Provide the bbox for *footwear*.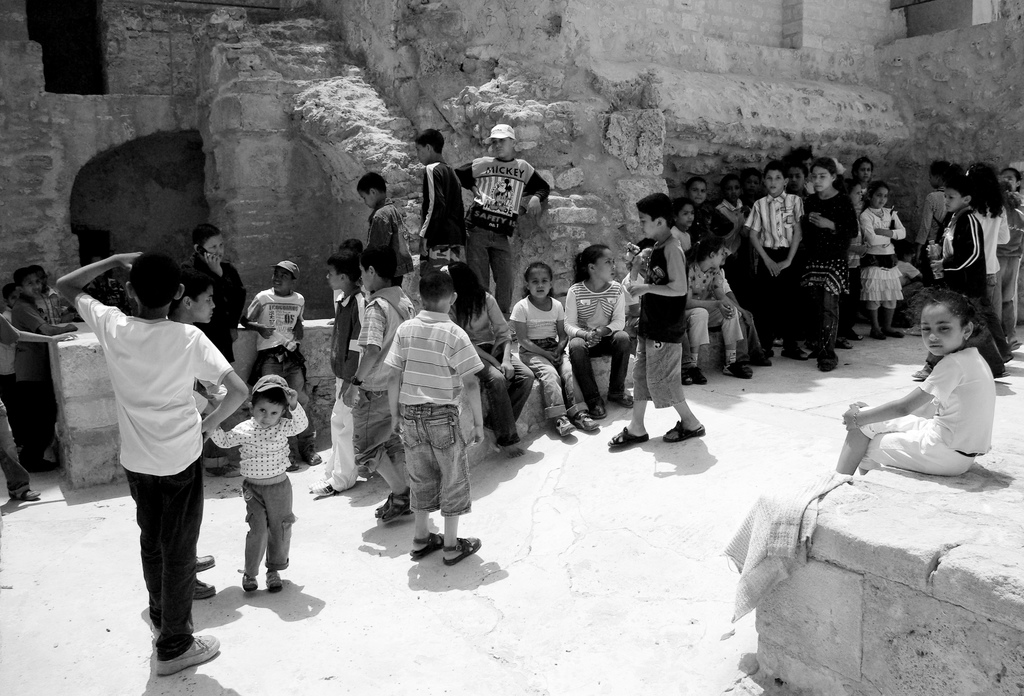
box=[438, 538, 488, 565].
